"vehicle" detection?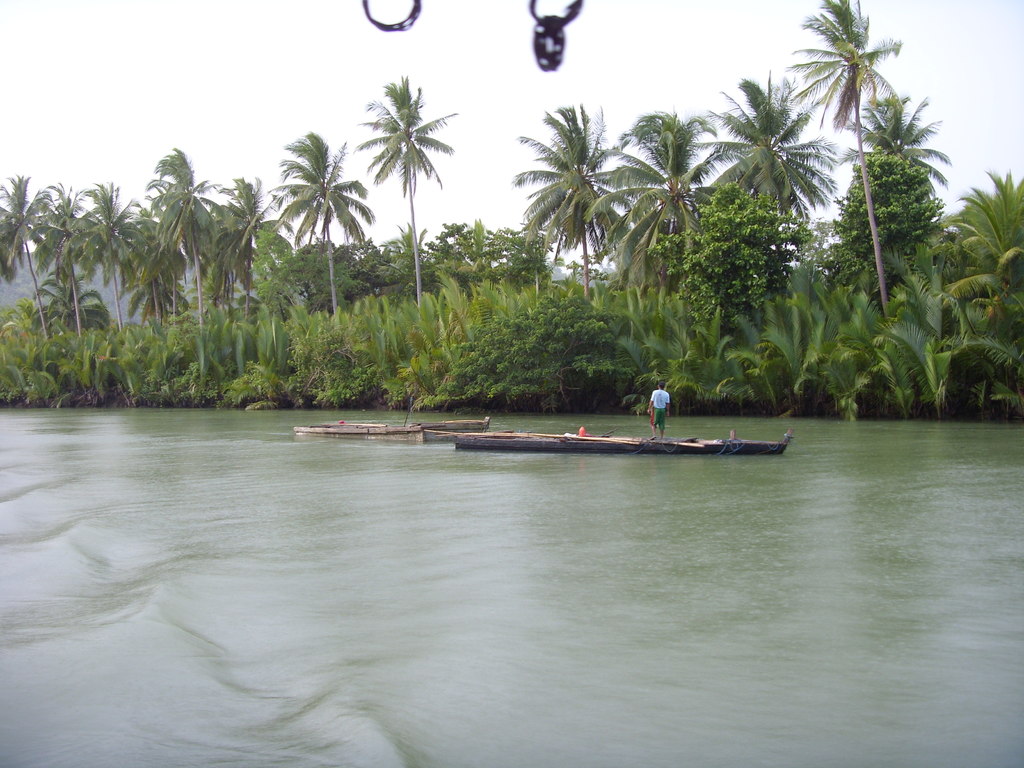
locate(419, 402, 757, 473)
